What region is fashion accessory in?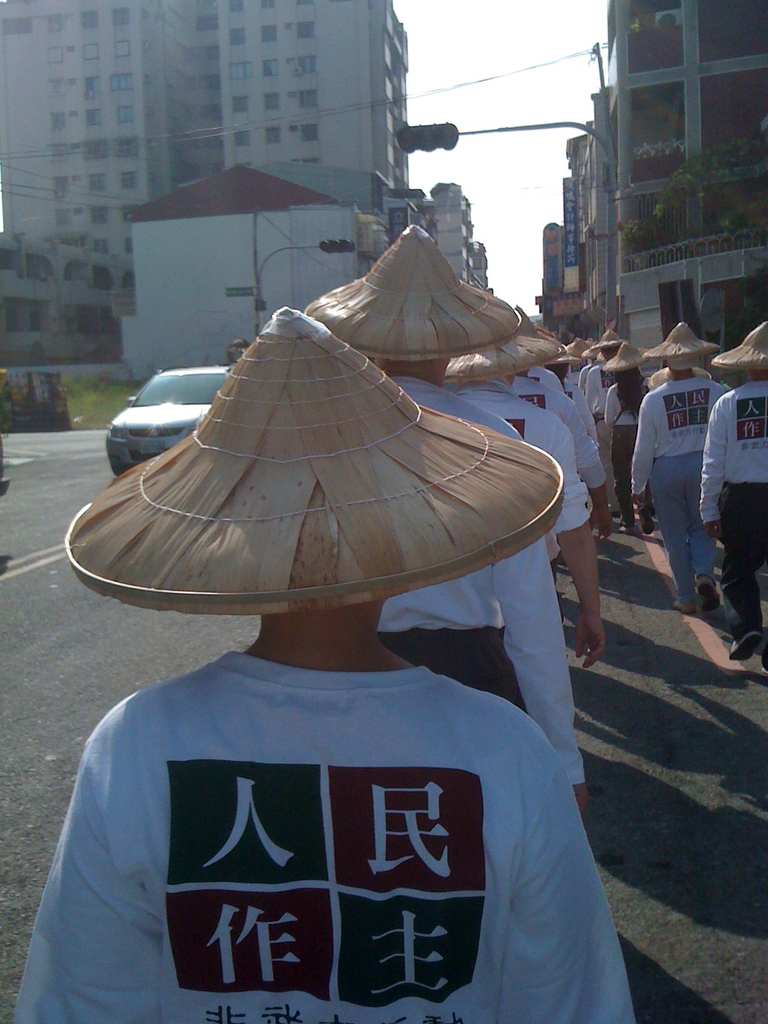
pyautogui.locateOnScreen(563, 335, 593, 360).
